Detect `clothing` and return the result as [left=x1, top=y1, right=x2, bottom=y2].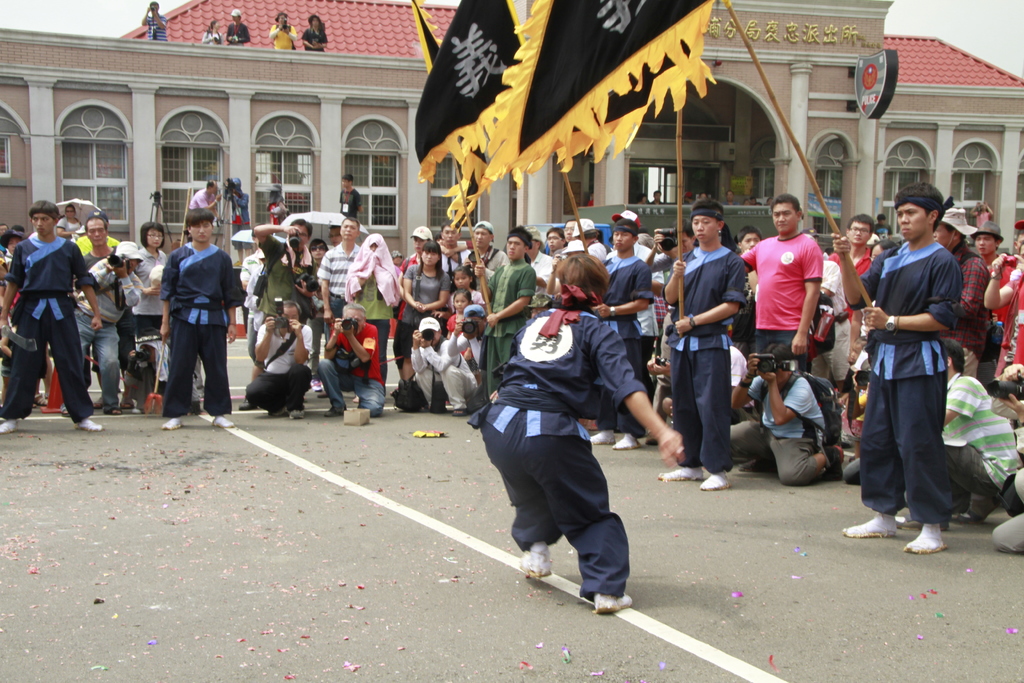
[left=0, top=213, right=92, bottom=429].
